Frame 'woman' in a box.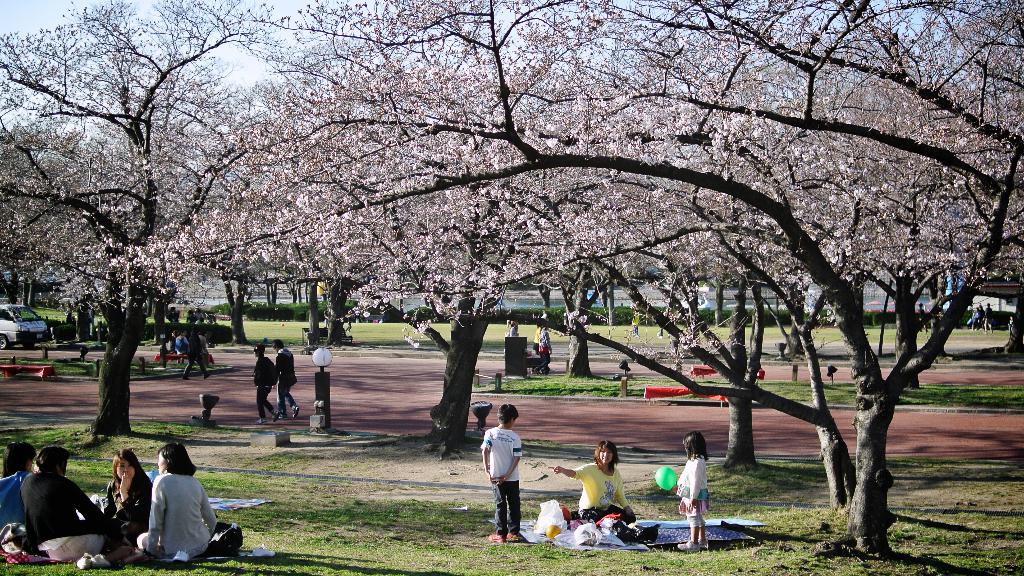
(left=141, top=438, right=211, bottom=555).
